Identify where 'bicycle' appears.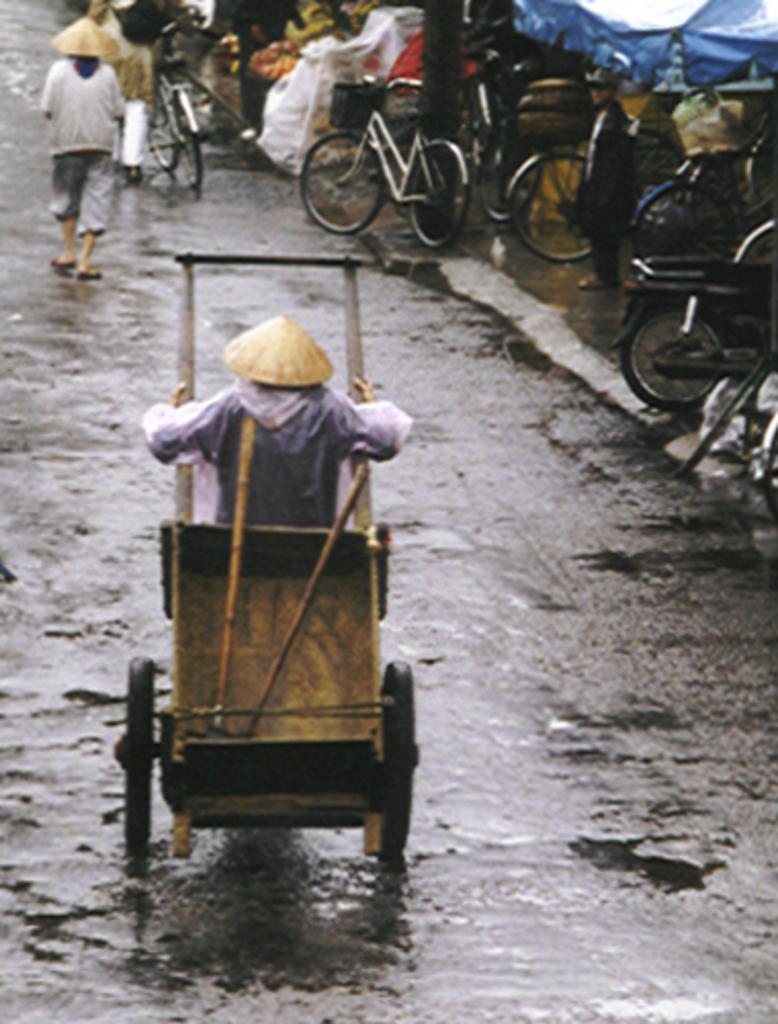
Appears at <bbox>504, 88, 776, 260</bbox>.
